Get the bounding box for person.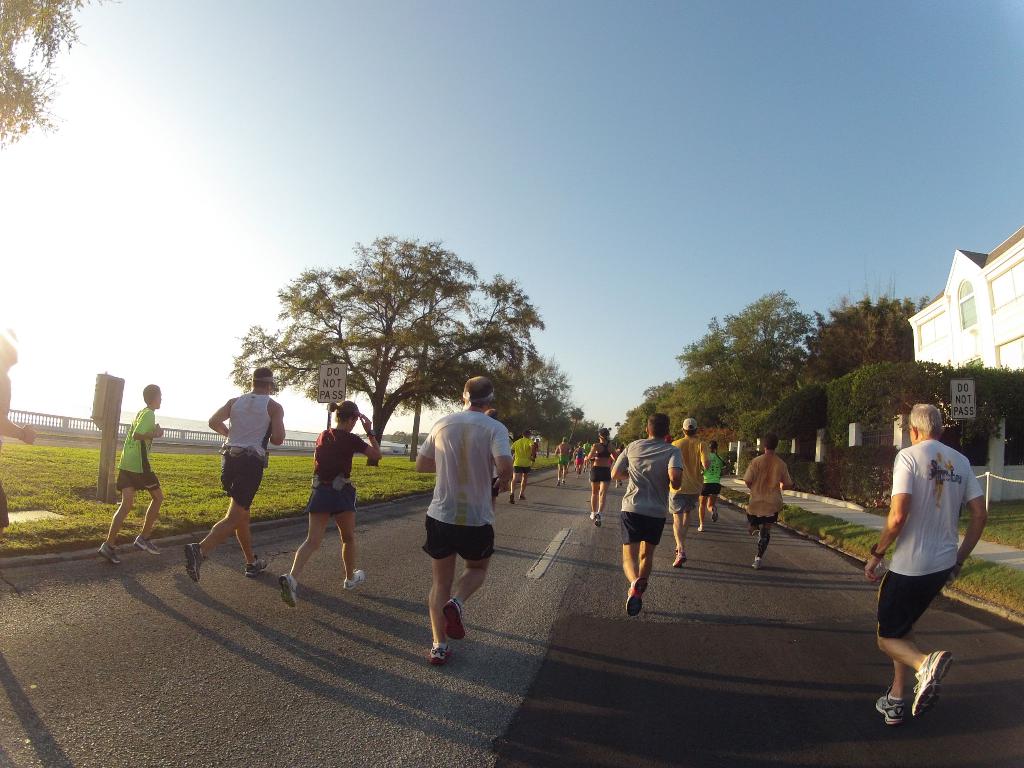
select_region(742, 434, 792, 572).
